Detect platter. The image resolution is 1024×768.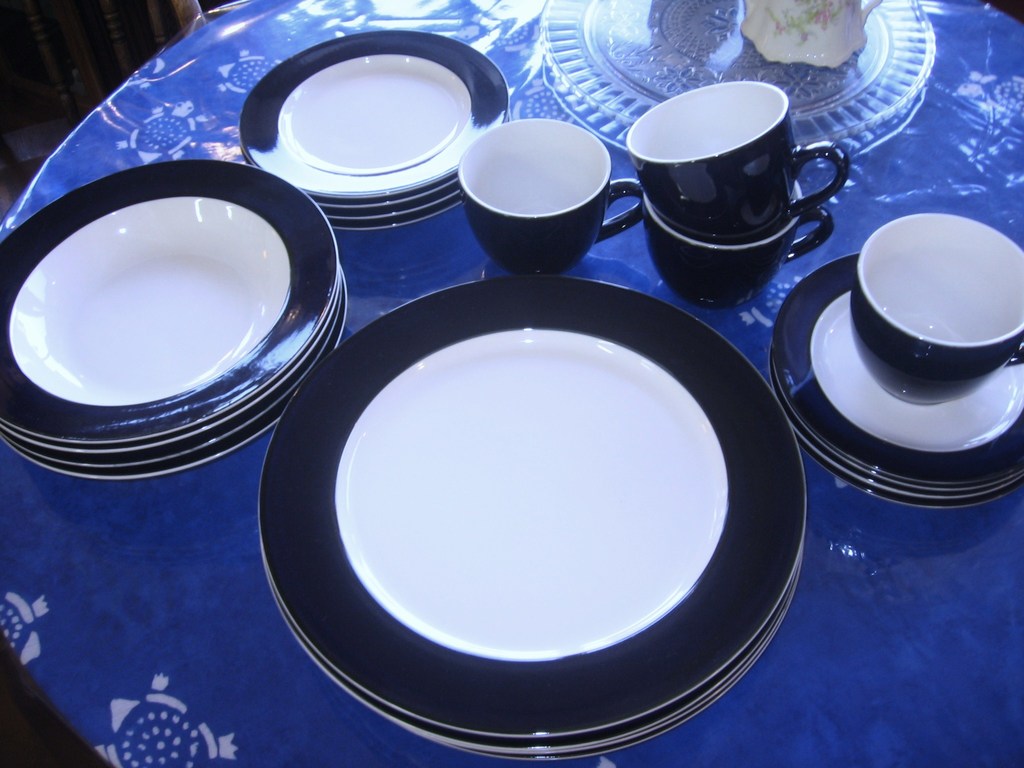
Rect(236, 28, 510, 233).
